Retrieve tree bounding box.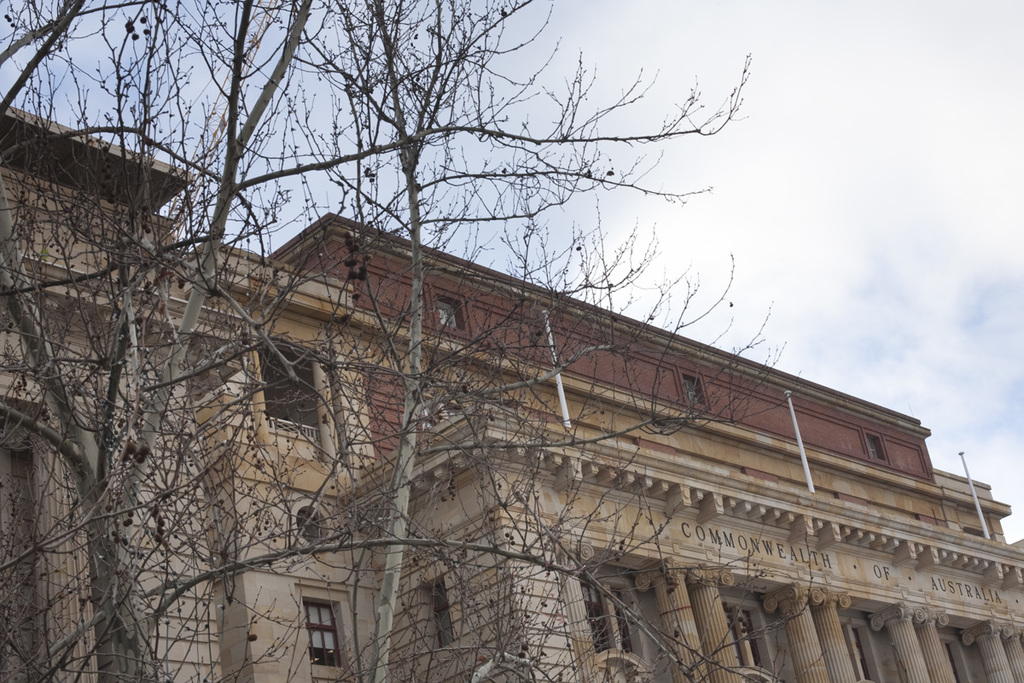
Bounding box: <bbox>40, 45, 989, 682</bbox>.
